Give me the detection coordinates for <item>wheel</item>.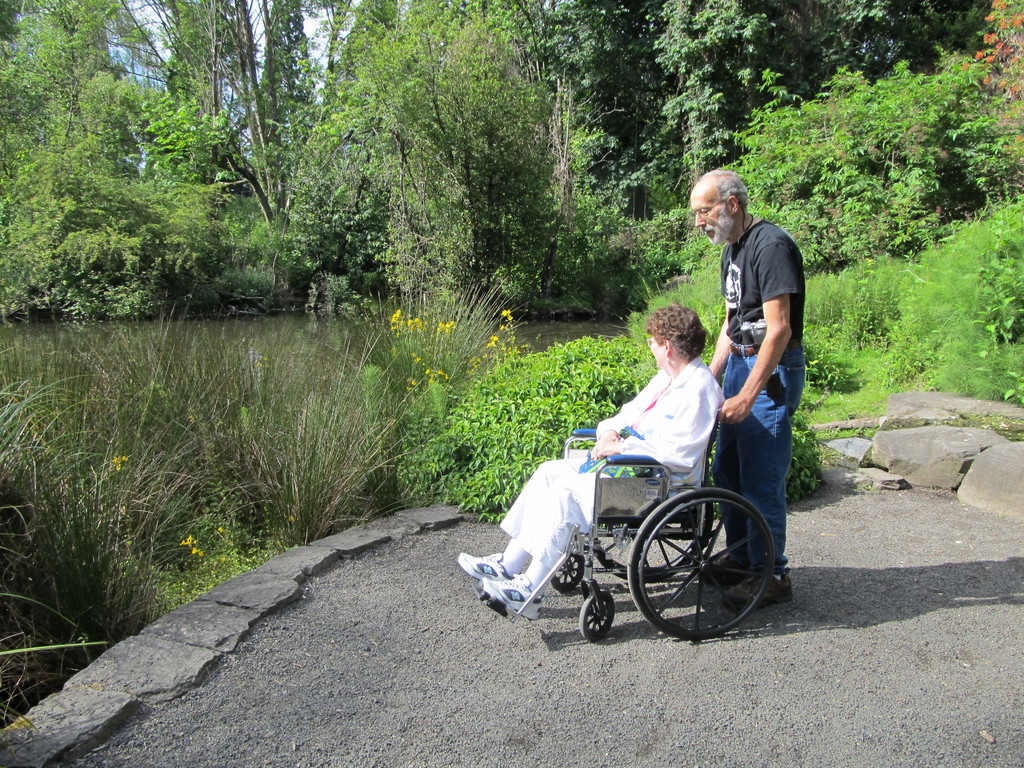
625 483 778 639.
